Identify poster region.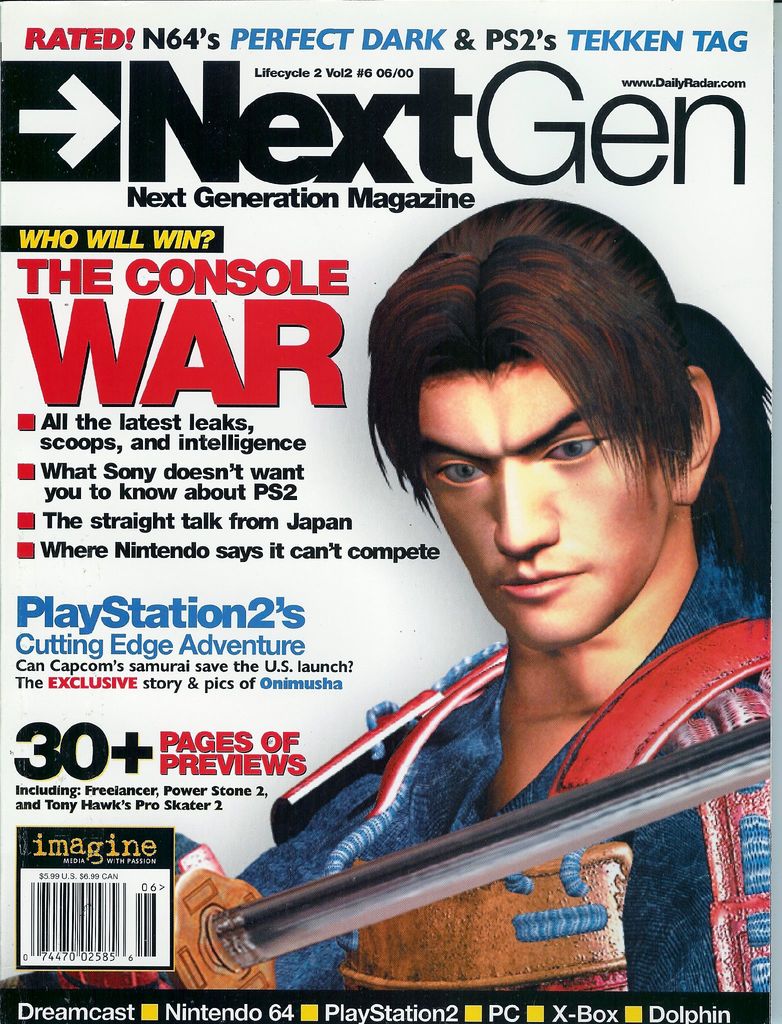
Region: 3:0:781:1023.
